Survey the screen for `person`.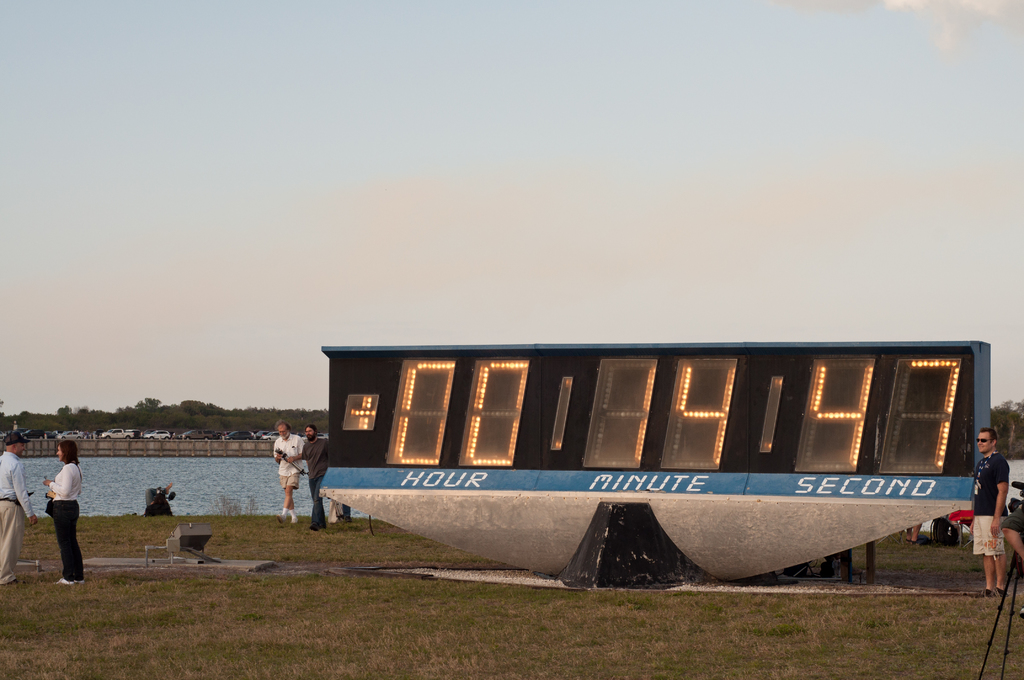
Survey found: crop(0, 433, 35, 591).
